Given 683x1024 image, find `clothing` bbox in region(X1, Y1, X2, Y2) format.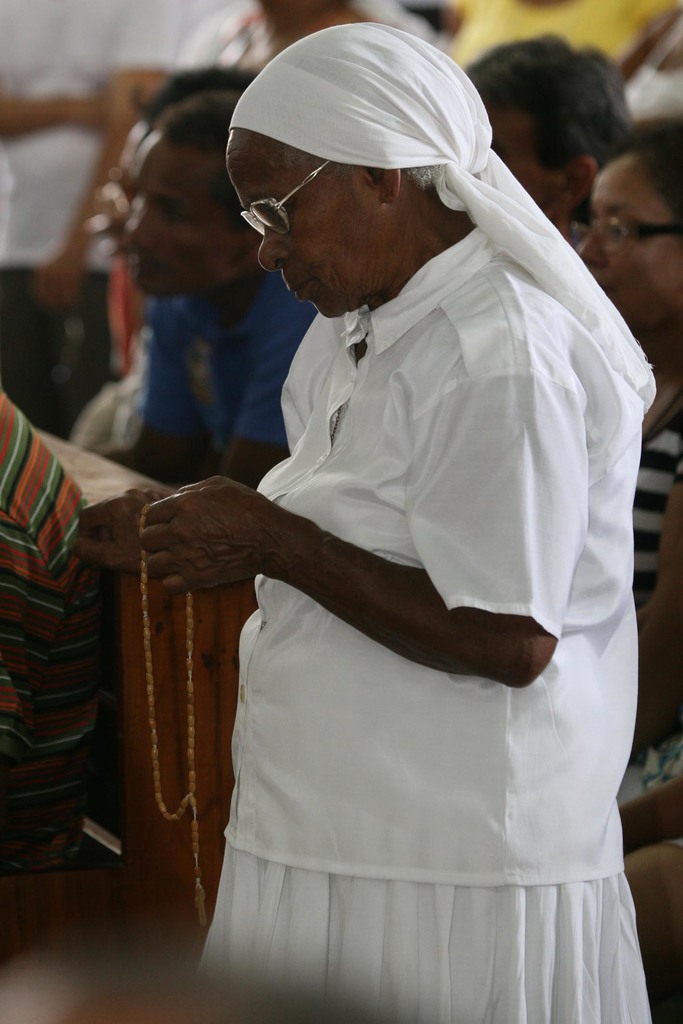
region(627, 391, 682, 610).
